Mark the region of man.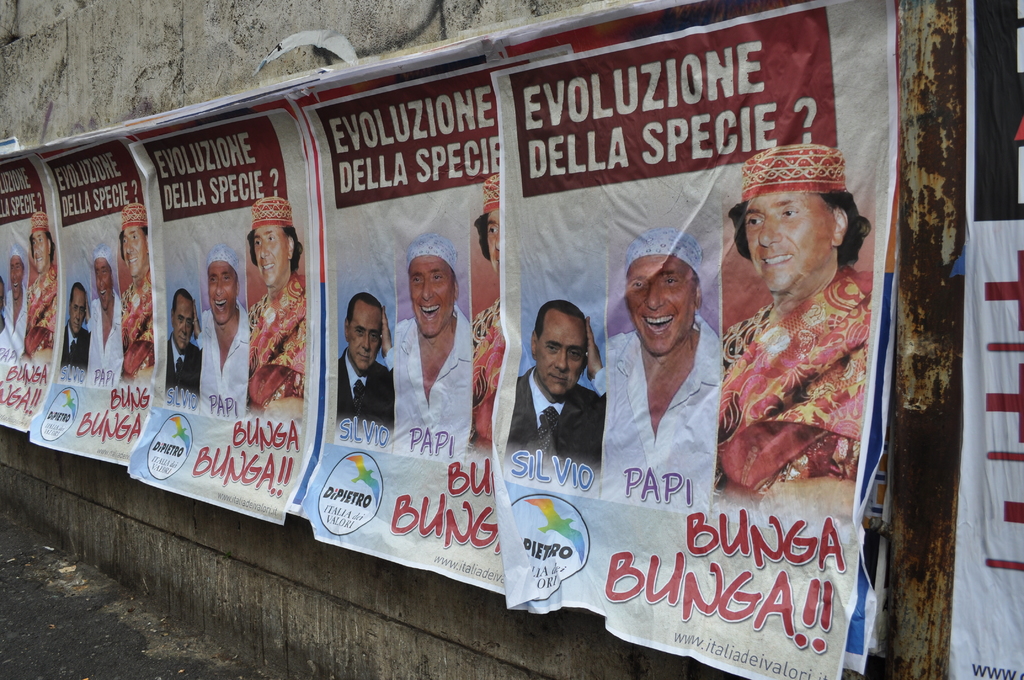
Region: 394, 236, 473, 461.
